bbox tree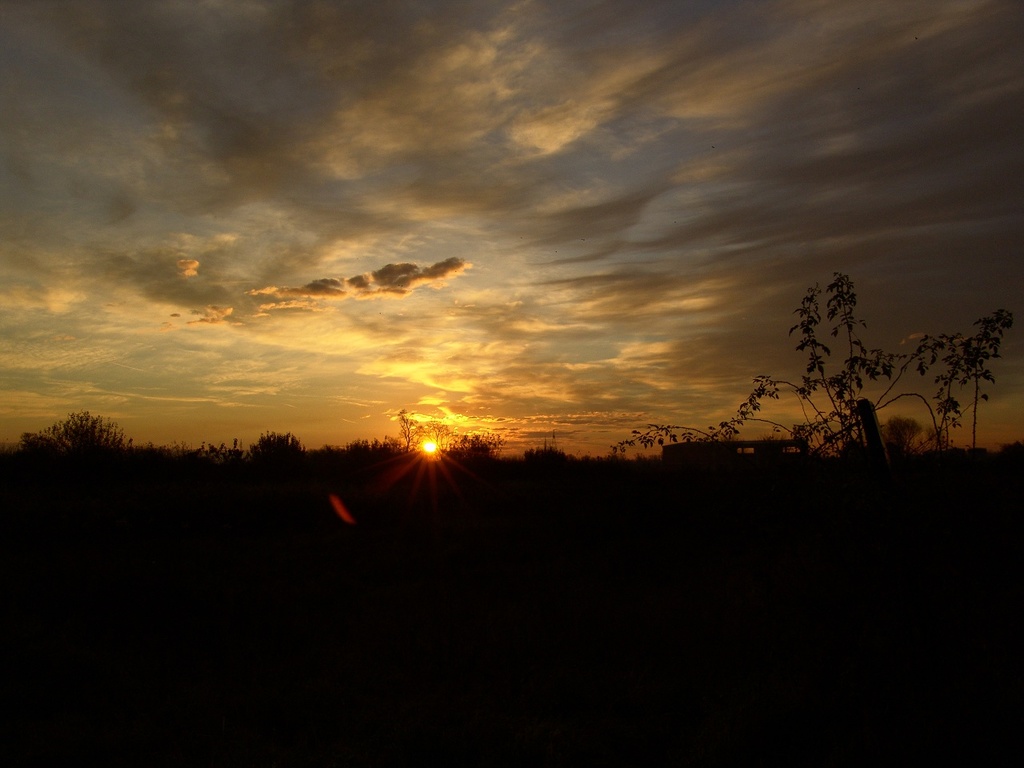
<region>41, 408, 119, 450</region>
